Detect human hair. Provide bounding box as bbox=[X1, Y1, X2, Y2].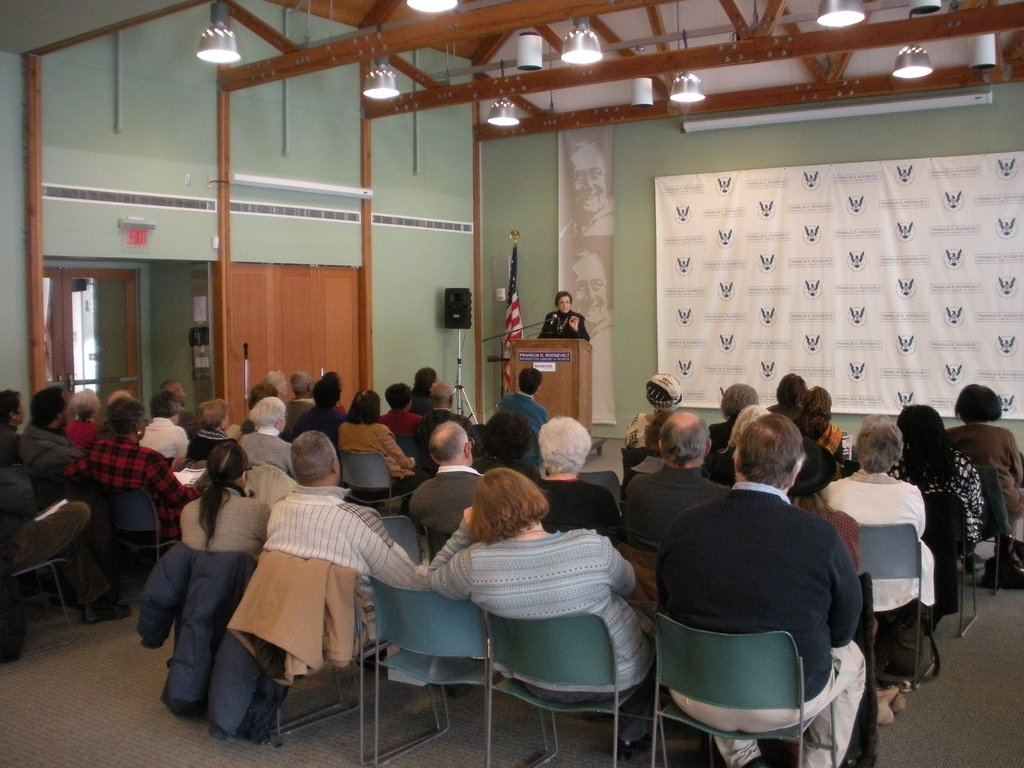
bbox=[775, 371, 808, 412].
